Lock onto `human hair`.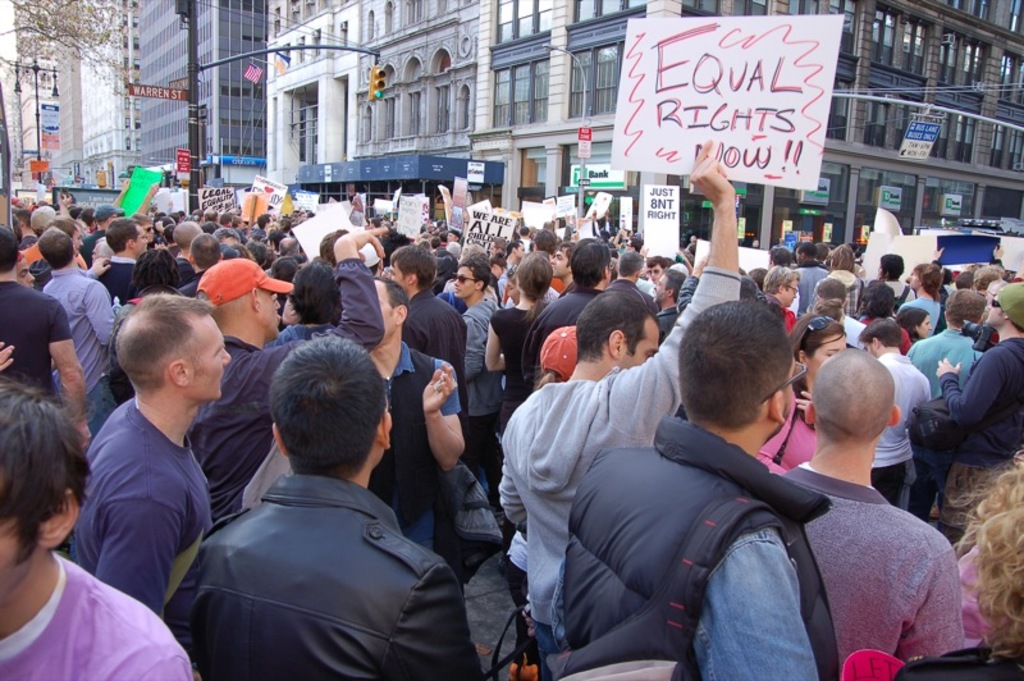
Locked: locate(0, 392, 92, 558).
